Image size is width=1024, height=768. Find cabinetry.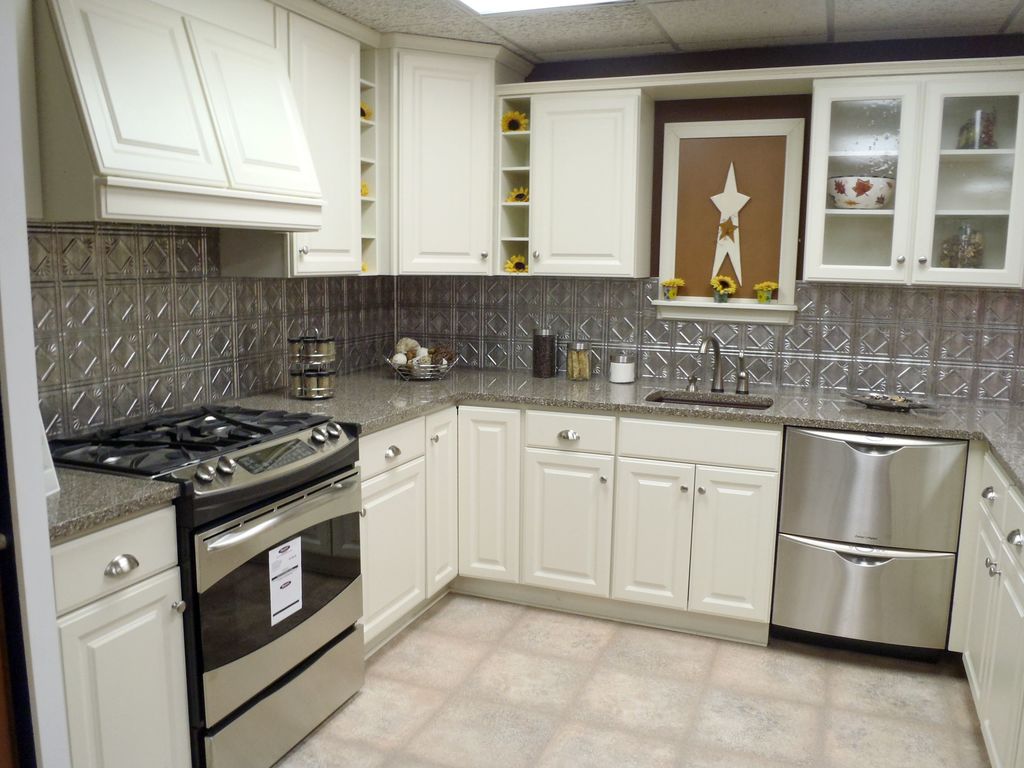
detection(800, 68, 1023, 282).
